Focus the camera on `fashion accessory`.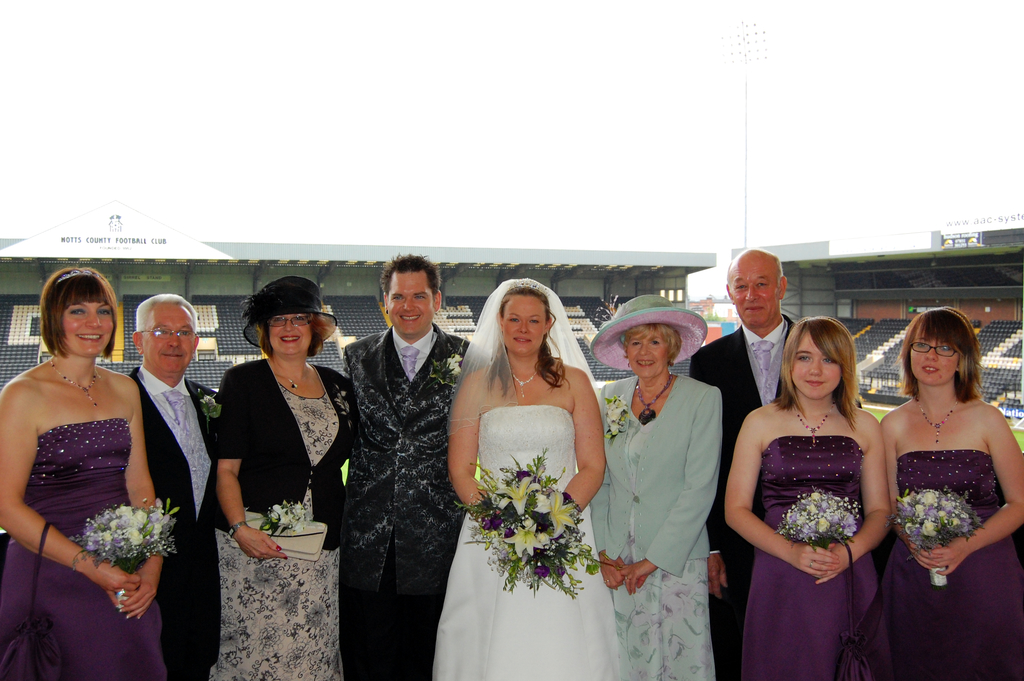
Focus region: 52:357:98:409.
